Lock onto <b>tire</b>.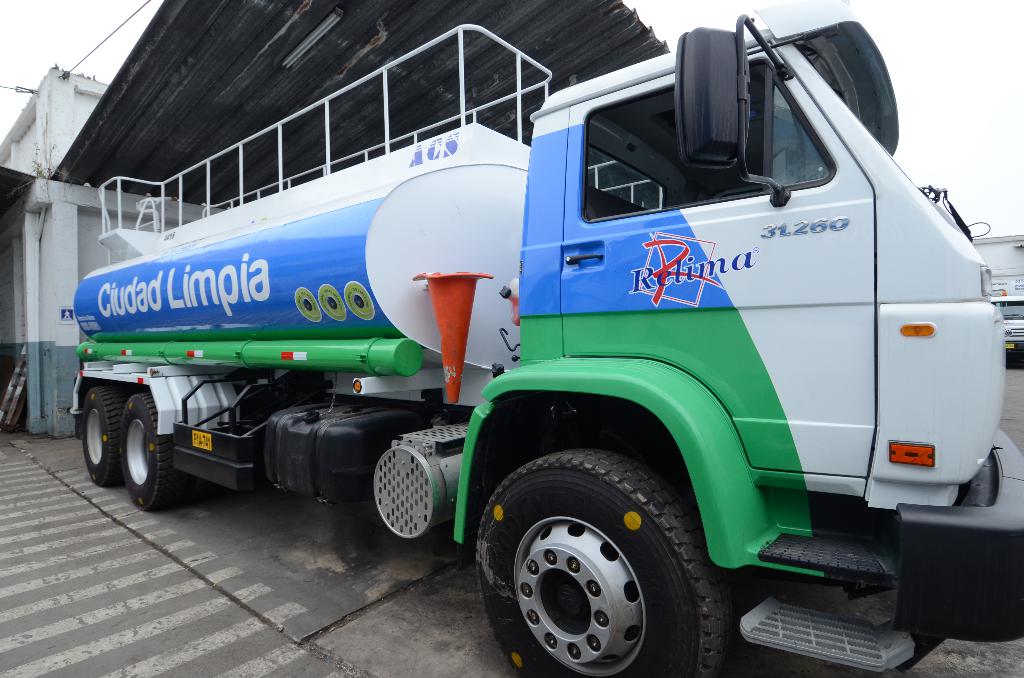
Locked: x1=1012 y1=351 x2=1023 y2=373.
